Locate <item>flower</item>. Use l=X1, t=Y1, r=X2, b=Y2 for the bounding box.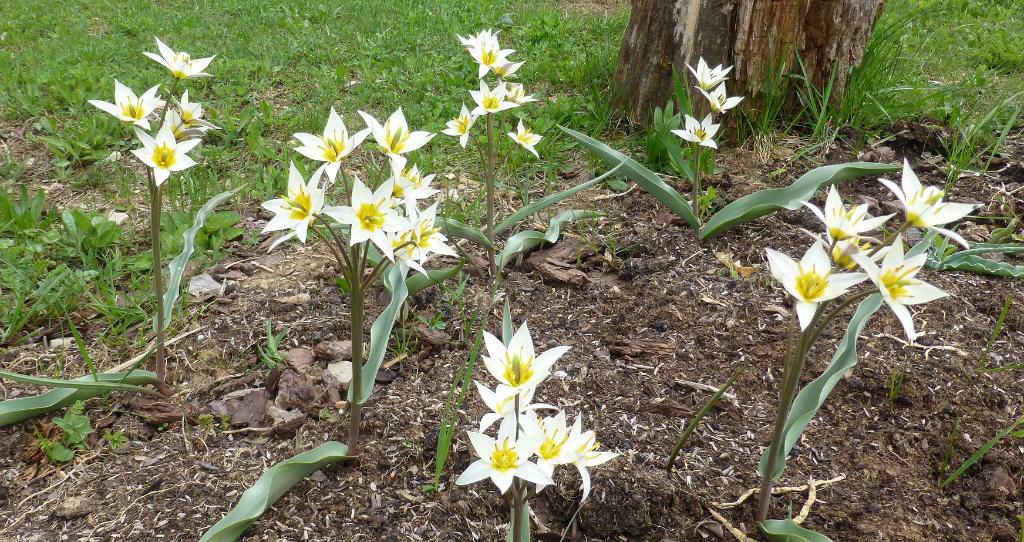
l=812, t=232, r=869, b=272.
